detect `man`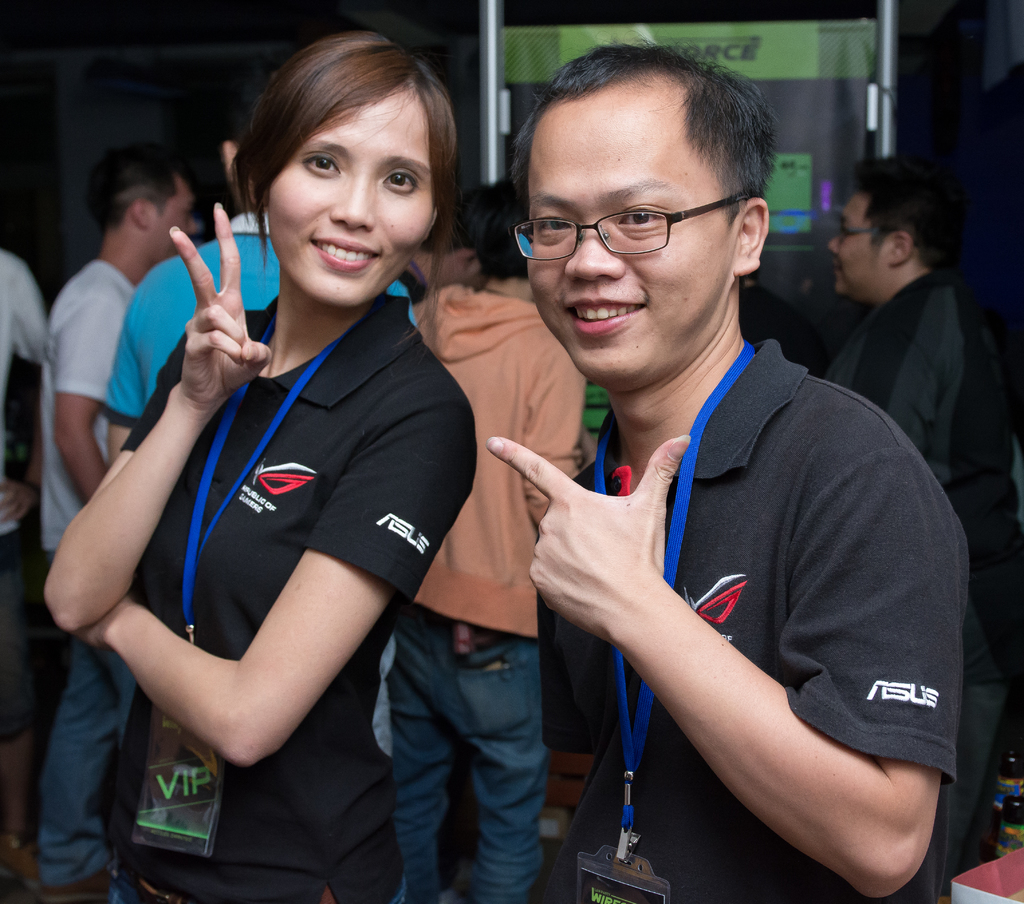
left=378, top=158, right=599, bottom=903
